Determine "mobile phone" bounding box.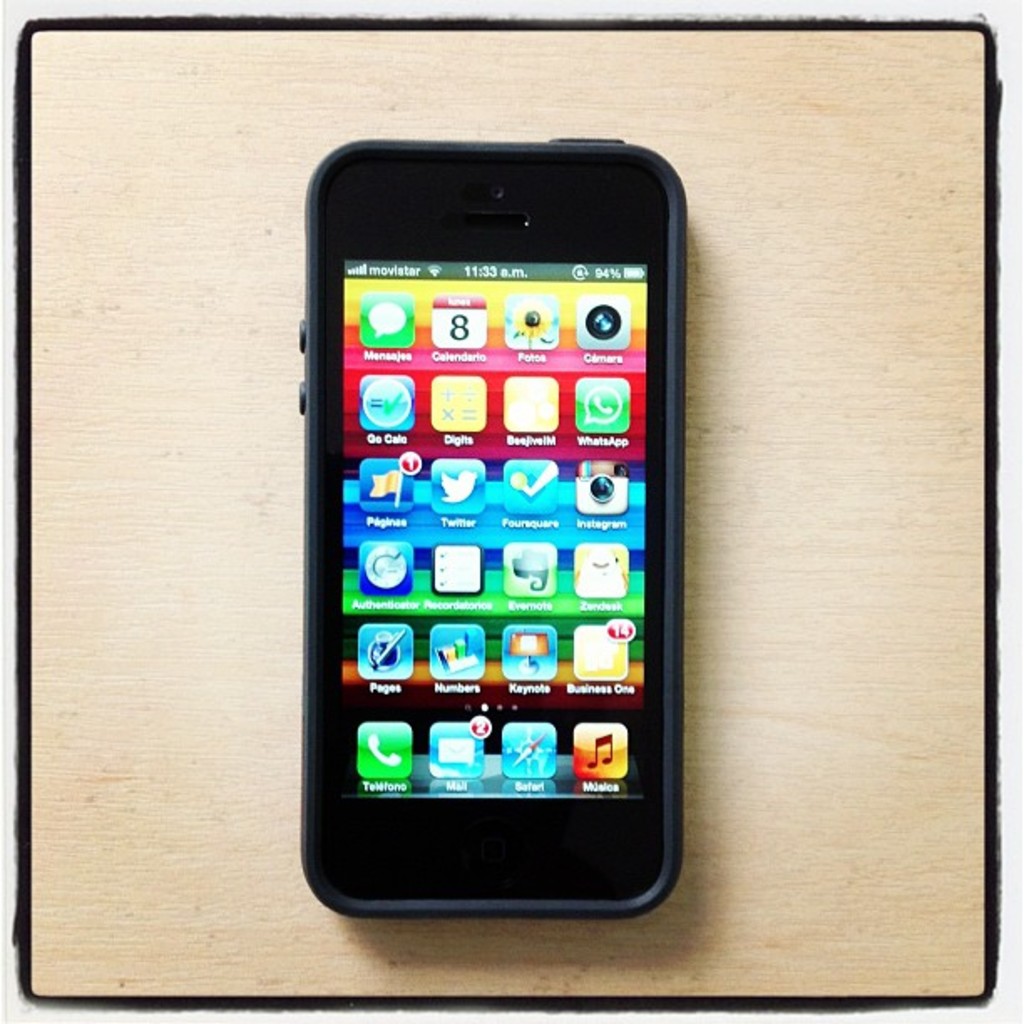
Determined: 289 132 689 920.
